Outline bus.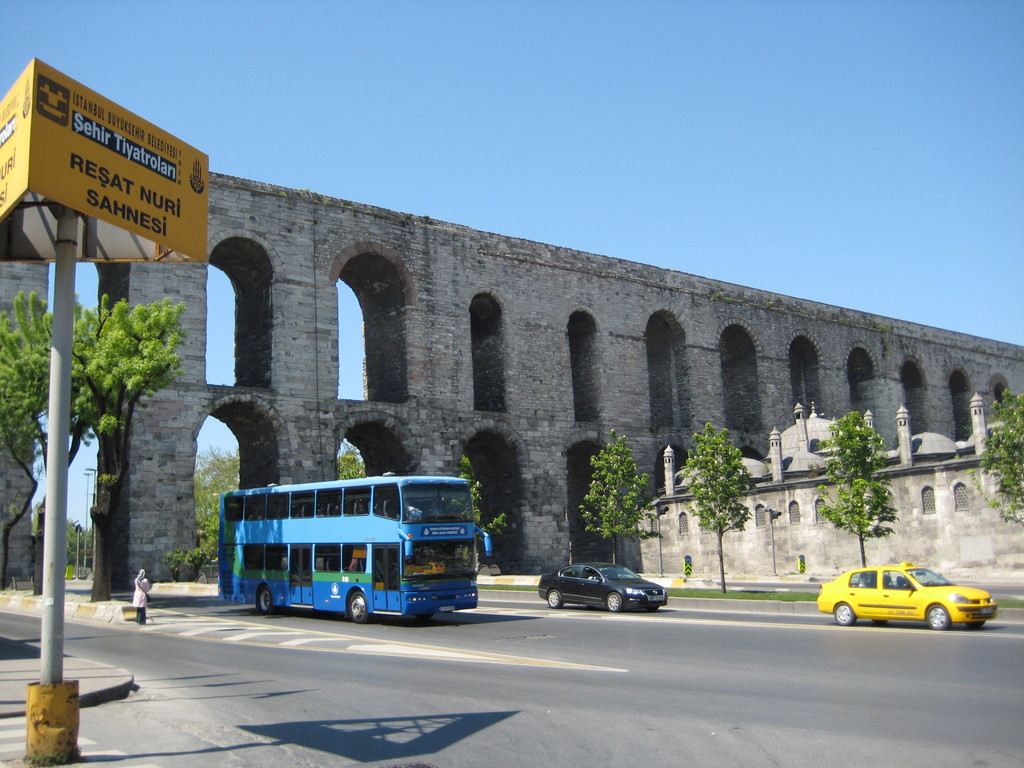
Outline: pyautogui.locateOnScreen(218, 474, 499, 624).
